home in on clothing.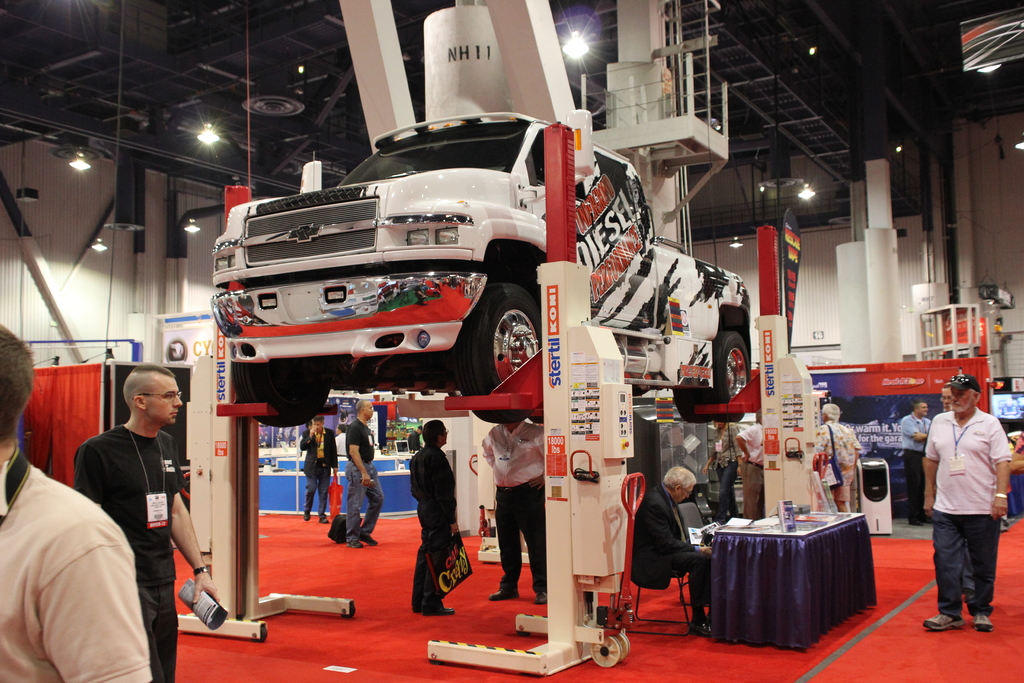
Homed in at bbox=[899, 411, 931, 517].
